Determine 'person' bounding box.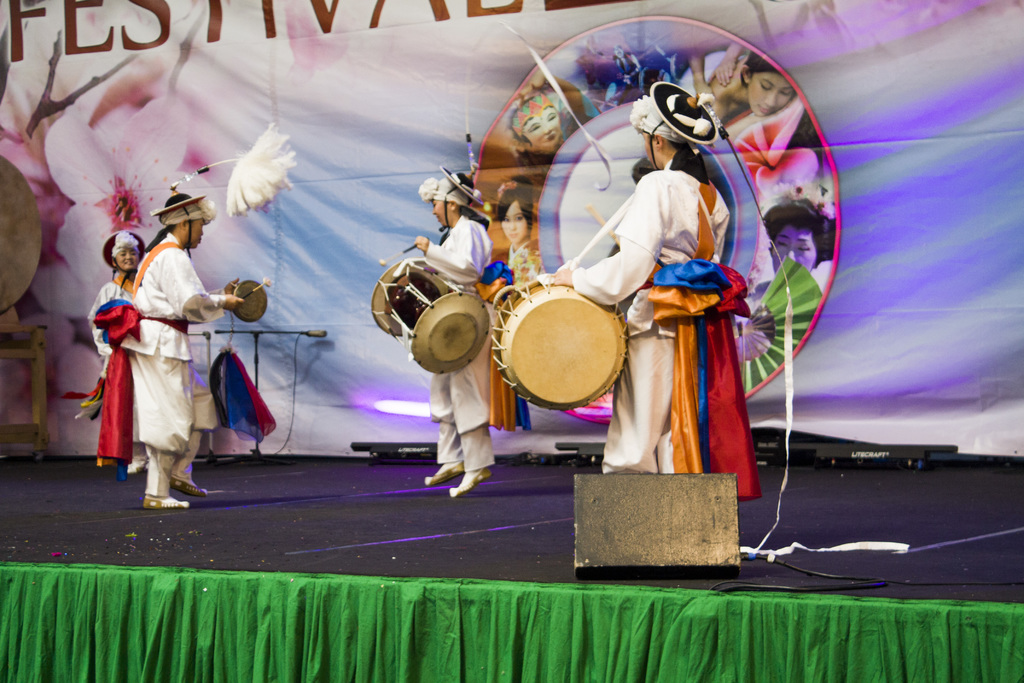
Determined: [left=688, top=45, right=800, bottom=134].
